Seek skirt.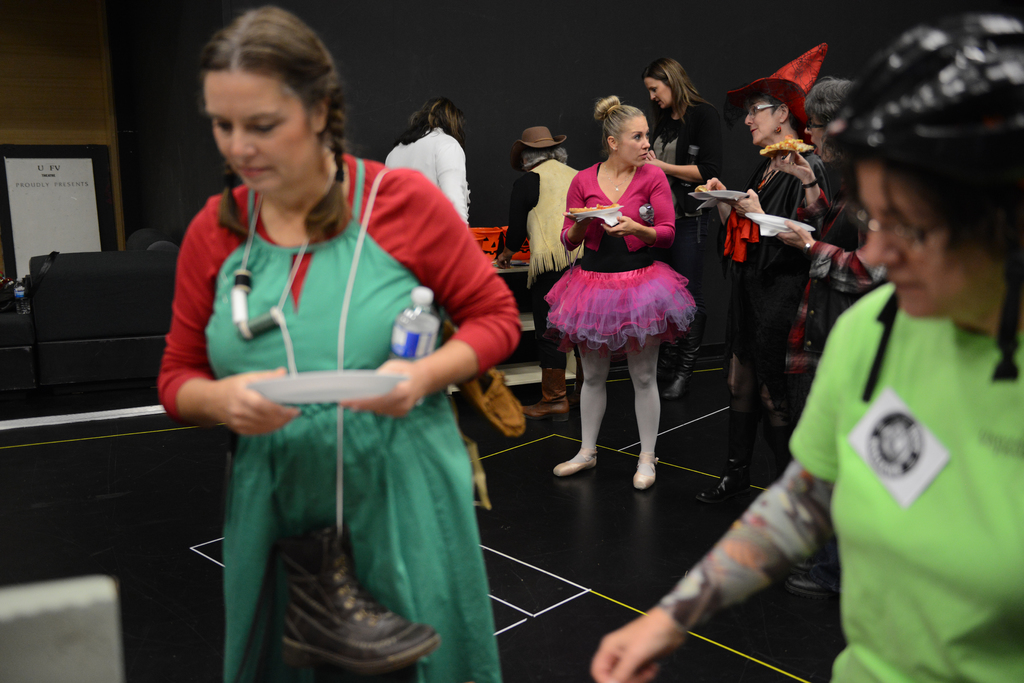
541,250,699,355.
